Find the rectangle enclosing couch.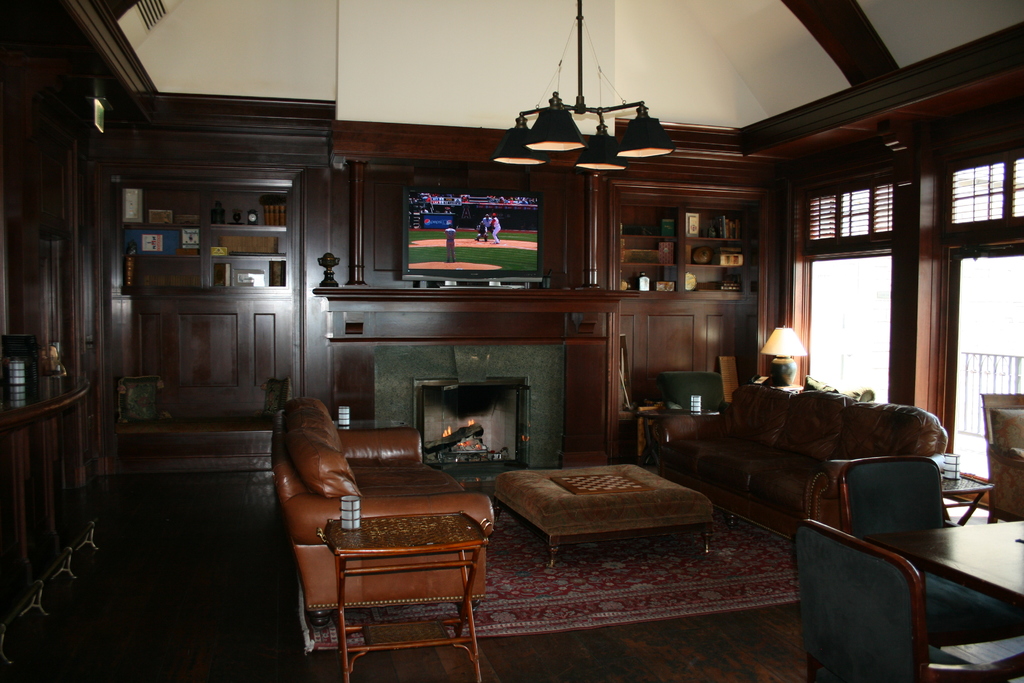
detection(263, 387, 493, 634).
